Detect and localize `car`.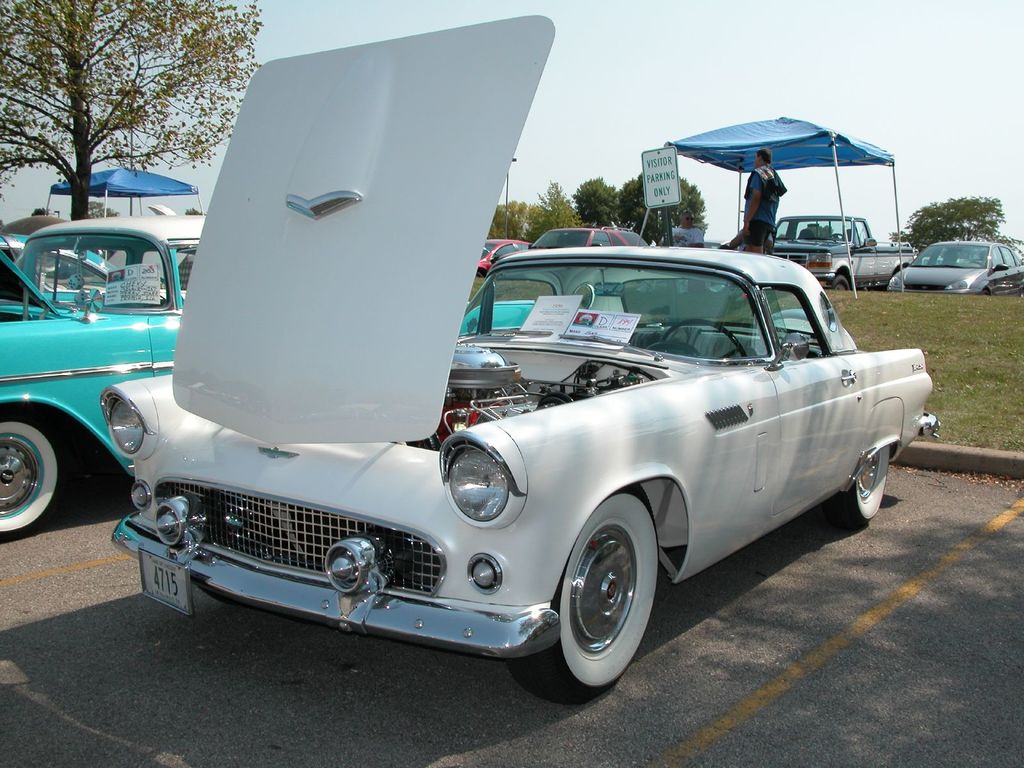
Localized at 0,232,184,311.
